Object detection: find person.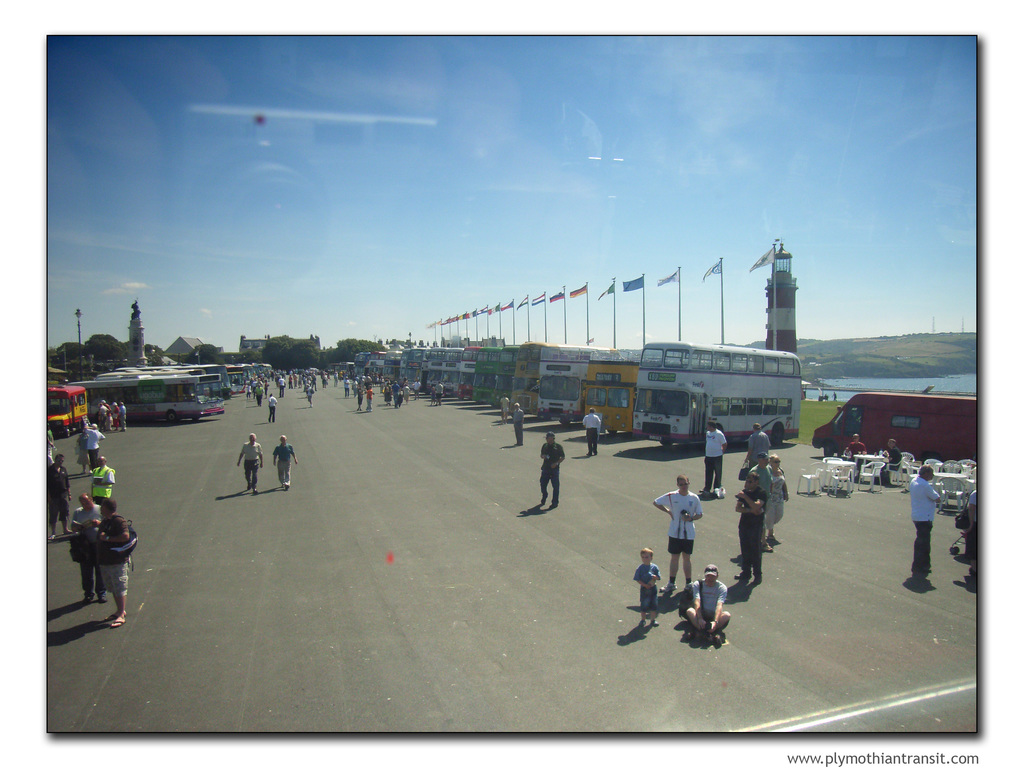
<bbox>911, 462, 948, 589</bbox>.
